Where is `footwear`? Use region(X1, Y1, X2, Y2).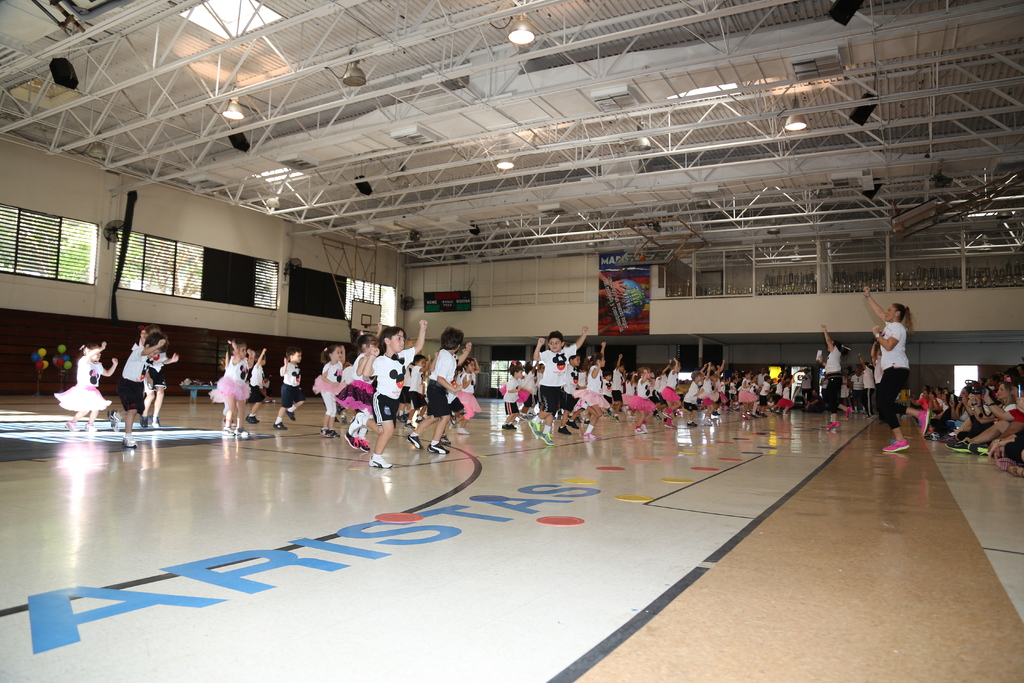
region(273, 423, 284, 428).
